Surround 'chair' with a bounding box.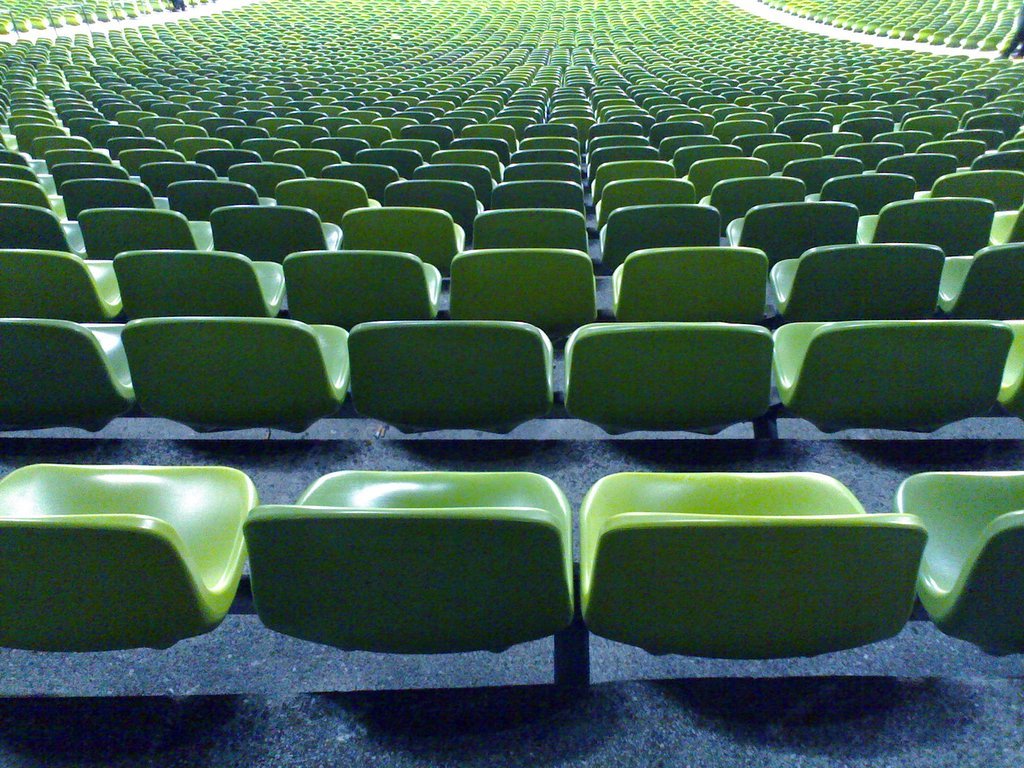
1,147,31,167.
